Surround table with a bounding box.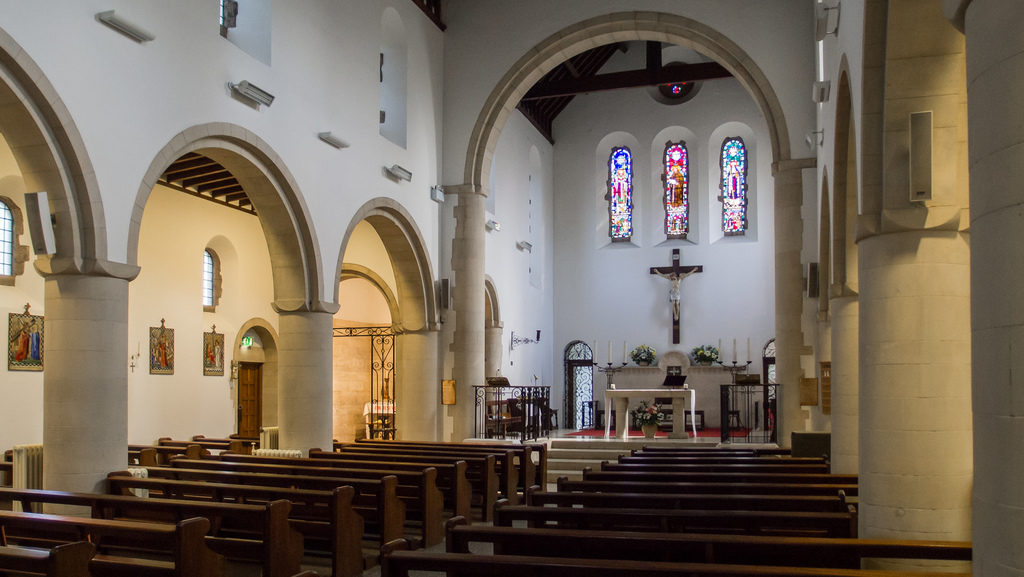
bbox=(606, 387, 692, 440).
